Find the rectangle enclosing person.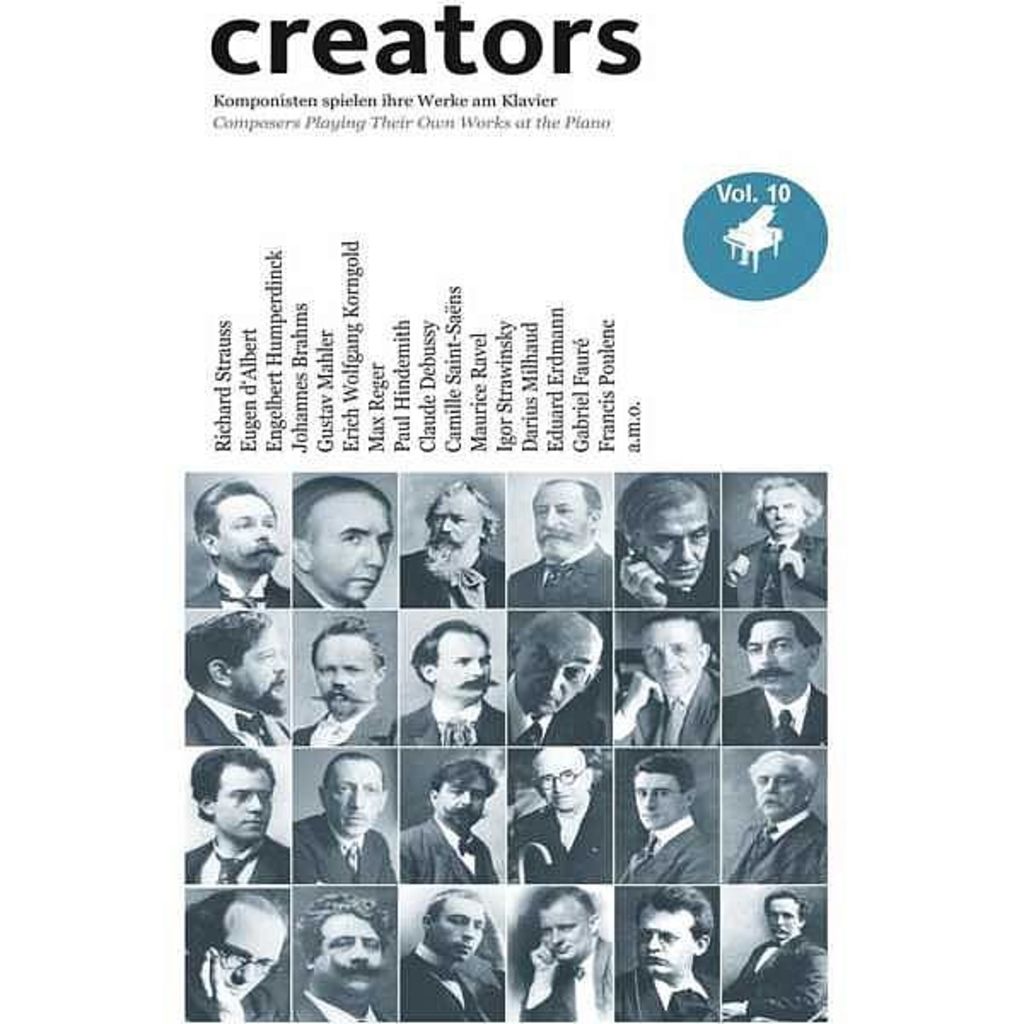
184:614:288:748.
